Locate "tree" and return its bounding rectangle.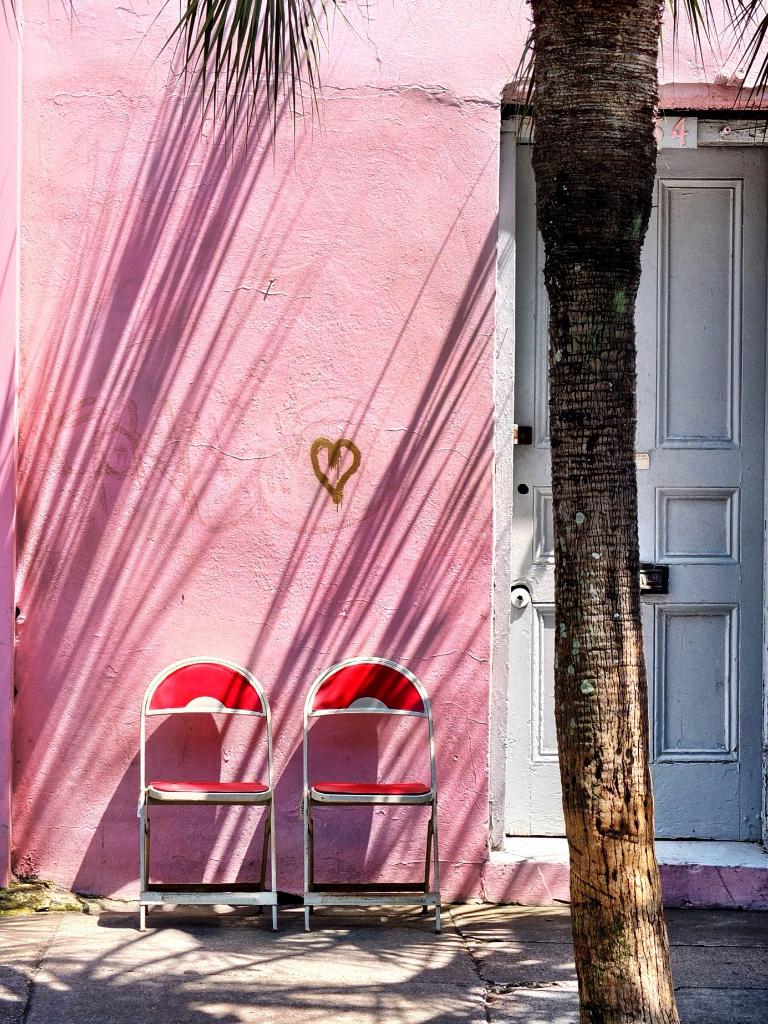
<bbox>0, 0, 758, 1009</bbox>.
